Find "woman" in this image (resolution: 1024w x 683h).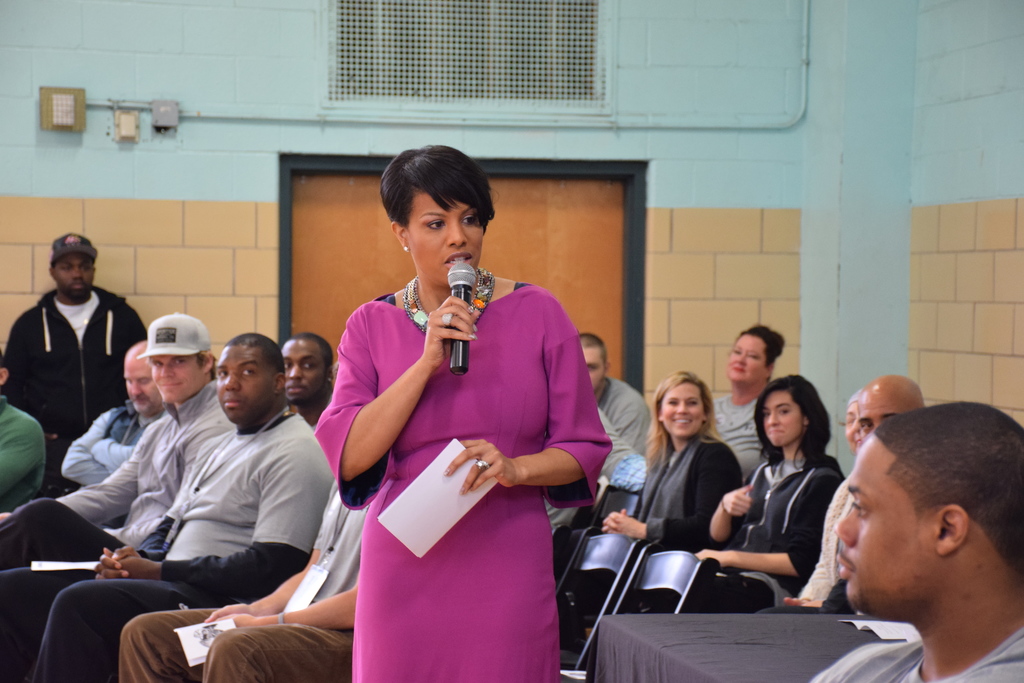
detection(601, 370, 742, 553).
